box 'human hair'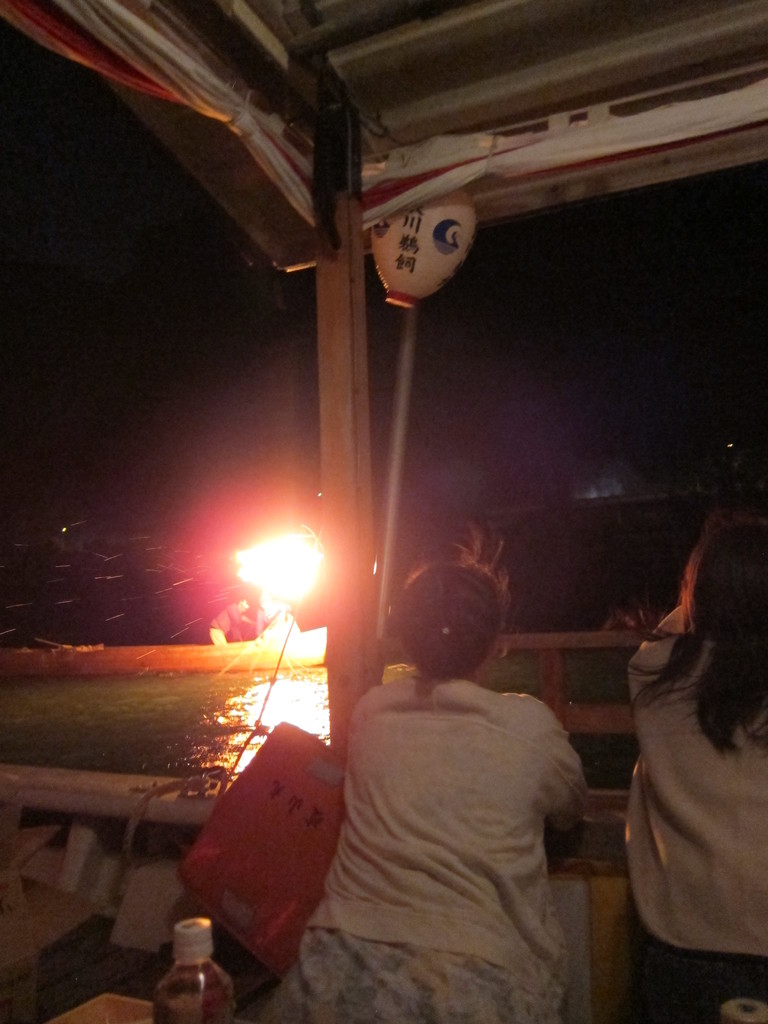
[x1=387, y1=547, x2=528, y2=699]
